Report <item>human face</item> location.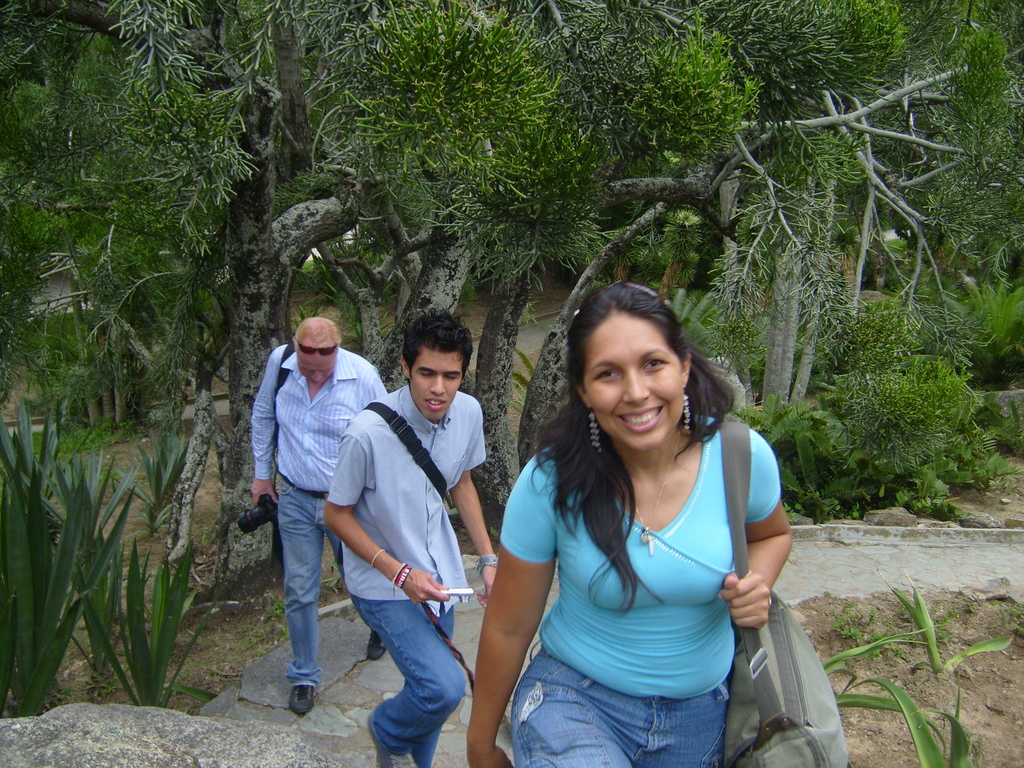
Report: 292 349 339 385.
